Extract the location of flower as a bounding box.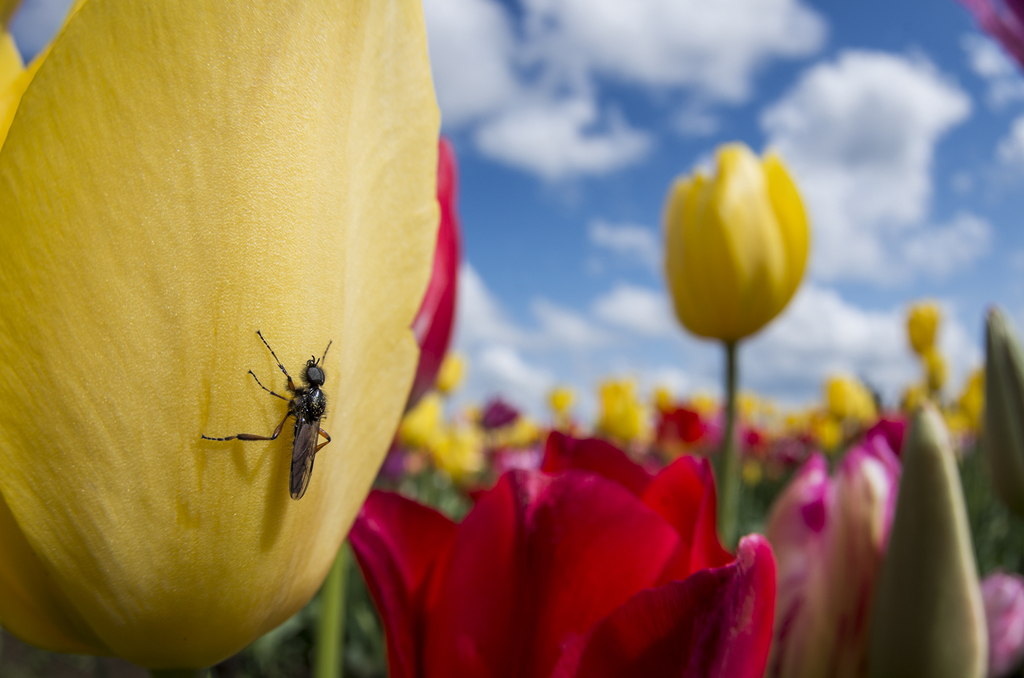
<bbox>0, 0, 443, 677</bbox>.
